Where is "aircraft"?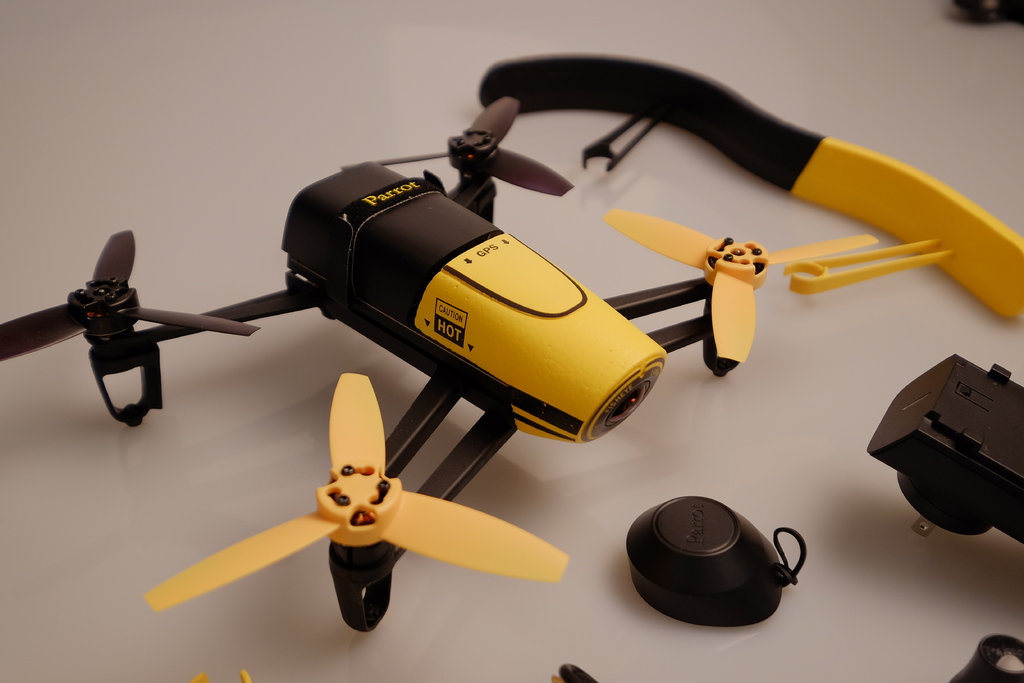
<box>45,0,1023,617</box>.
